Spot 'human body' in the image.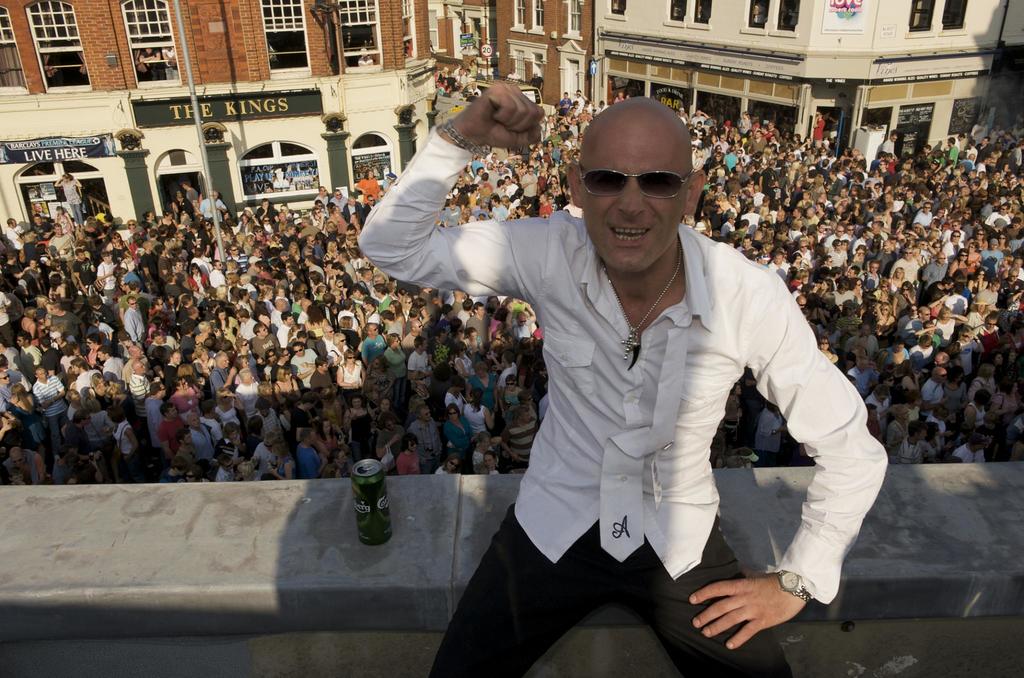
'human body' found at 1009:226:1021:247.
